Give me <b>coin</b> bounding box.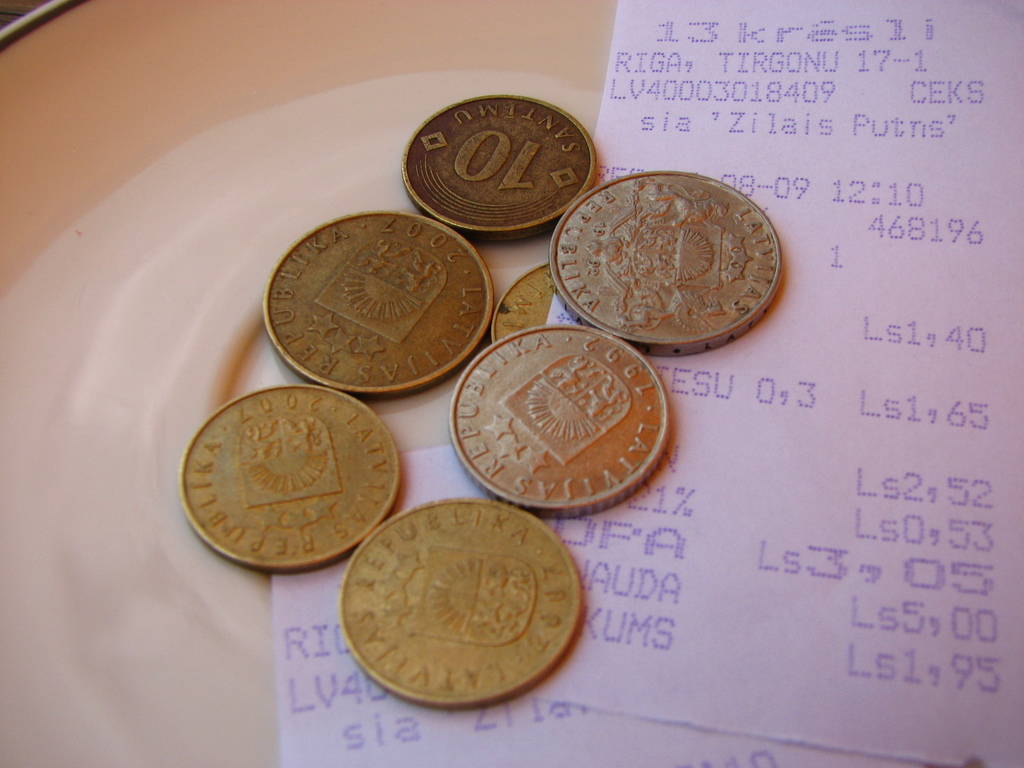
[259, 209, 494, 394].
